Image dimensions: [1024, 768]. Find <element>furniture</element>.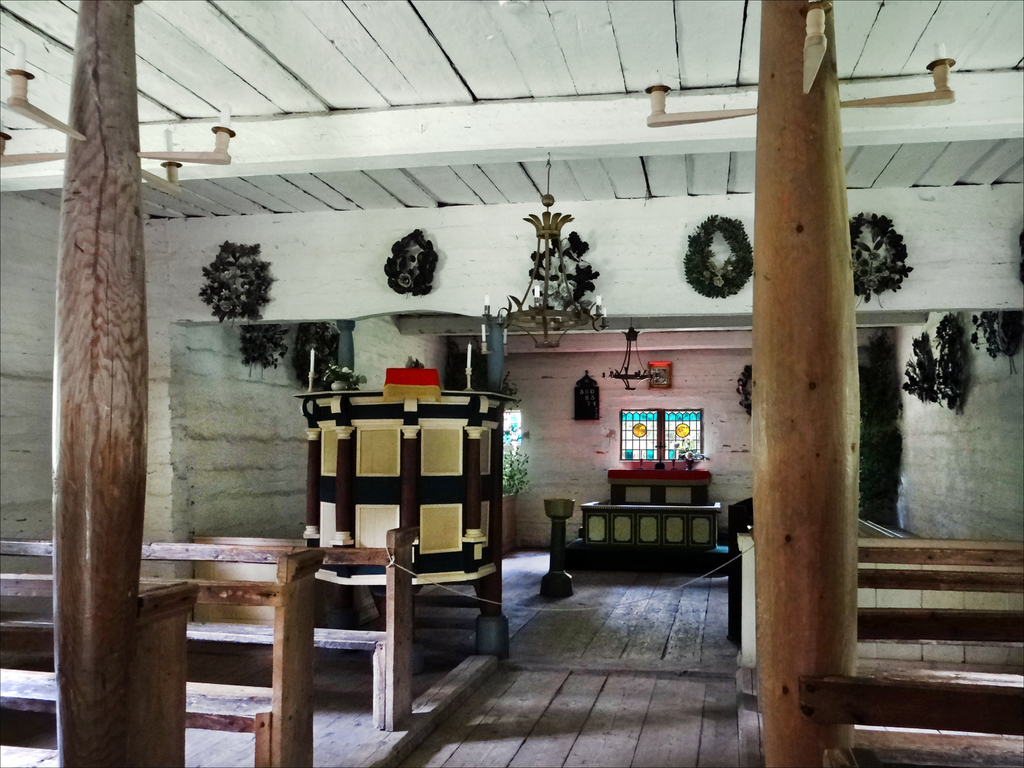
select_region(0, 539, 325, 767).
